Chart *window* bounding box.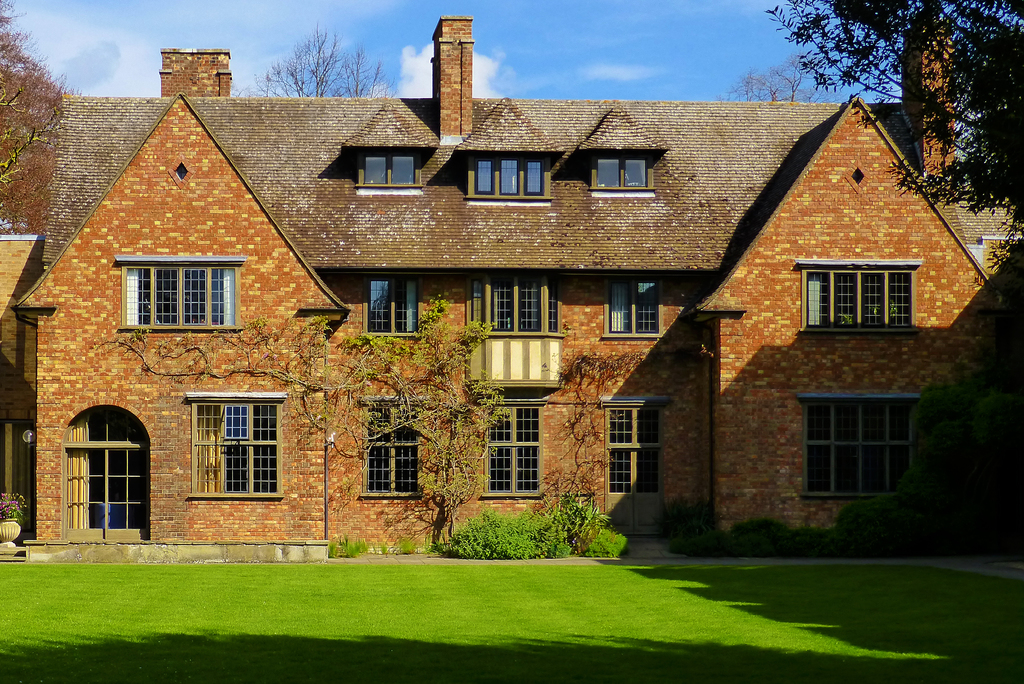
Charted: bbox=(467, 268, 565, 333).
